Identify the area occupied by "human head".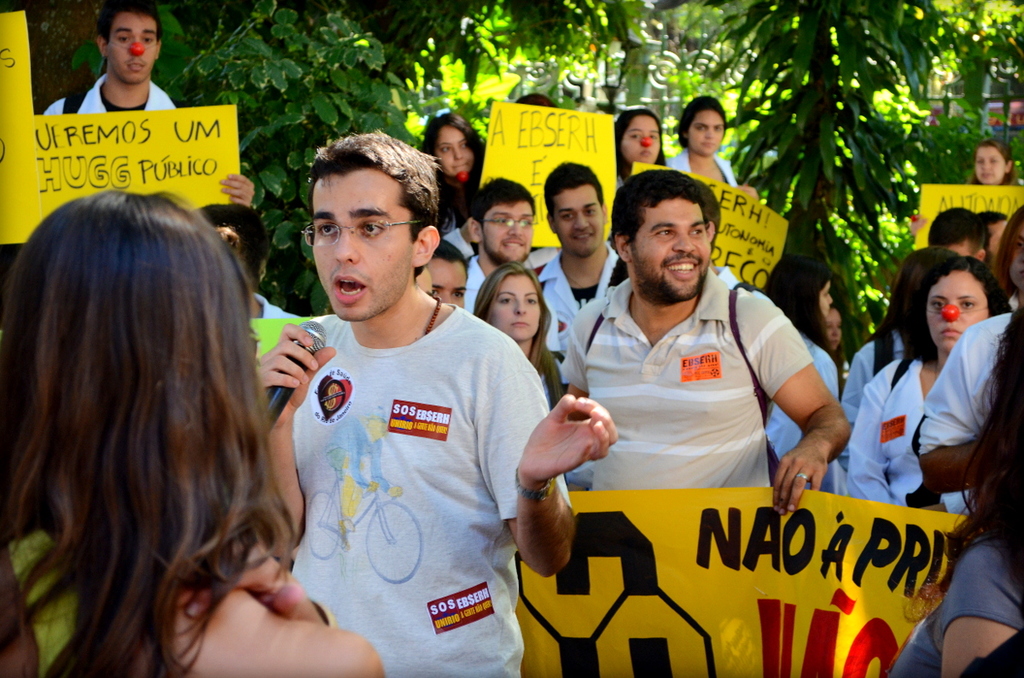
Area: l=763, t=252, r=829, b=341.
